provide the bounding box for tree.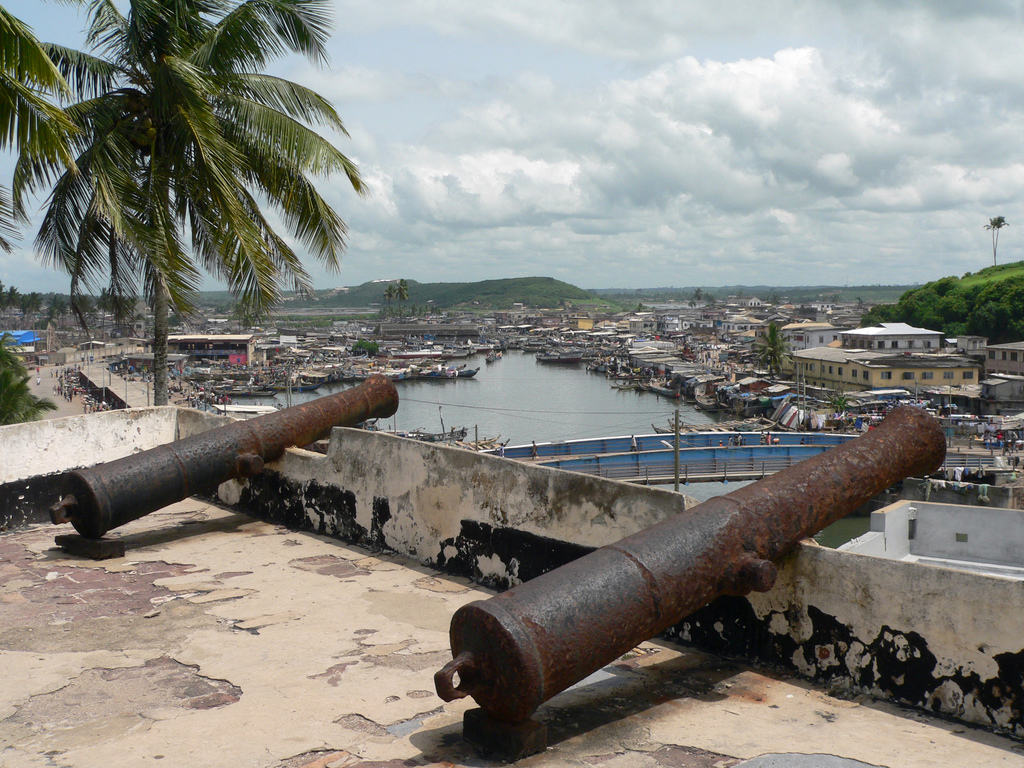
locate(755, 321, 790, 380).
